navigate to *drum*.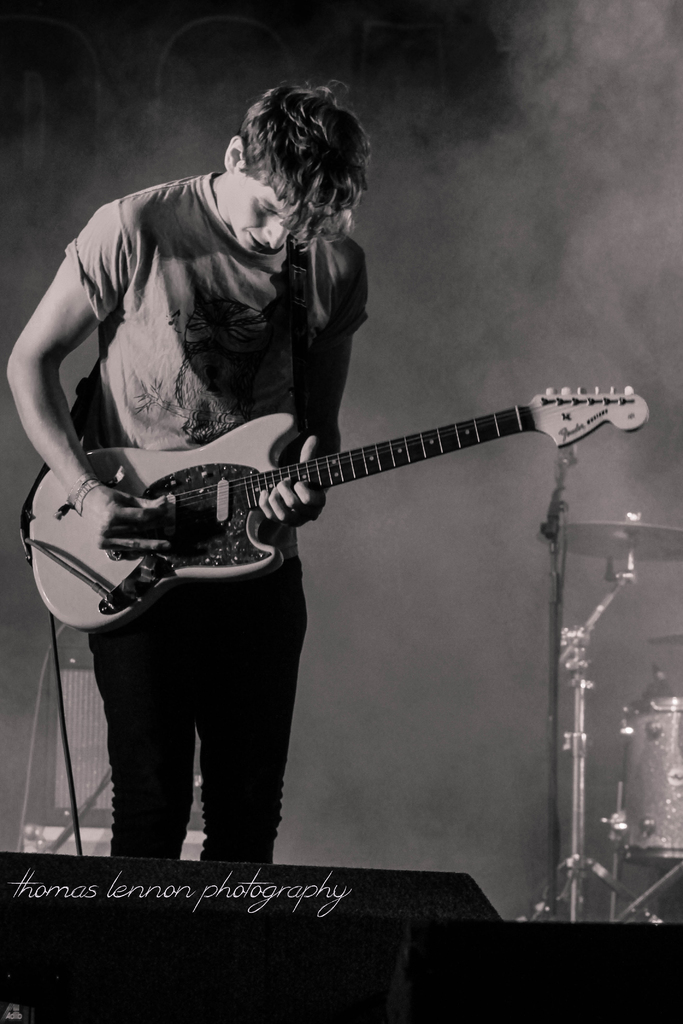
Navigation target: x1=603 y1=698 x2=682 y2=861.
